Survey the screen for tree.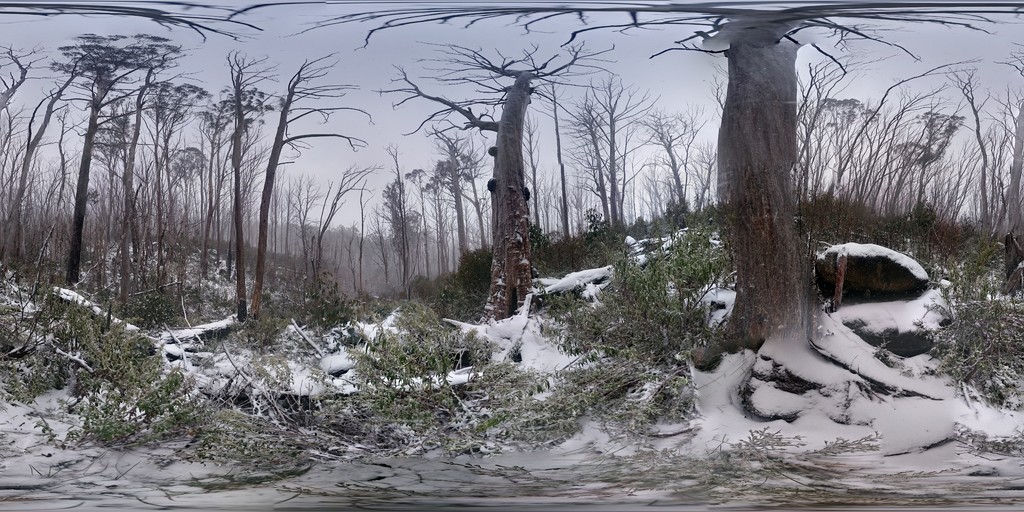
Survey found: <bbox>37, 27, 187, 305</bbox>.
